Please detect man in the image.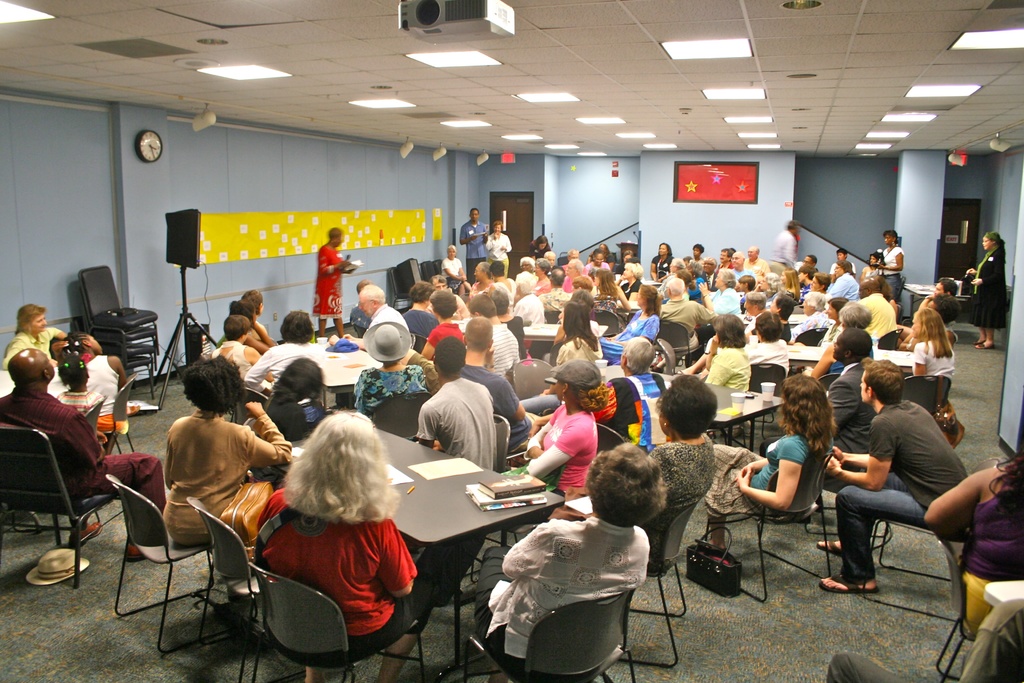
crop(798, 252, 818, 272).
